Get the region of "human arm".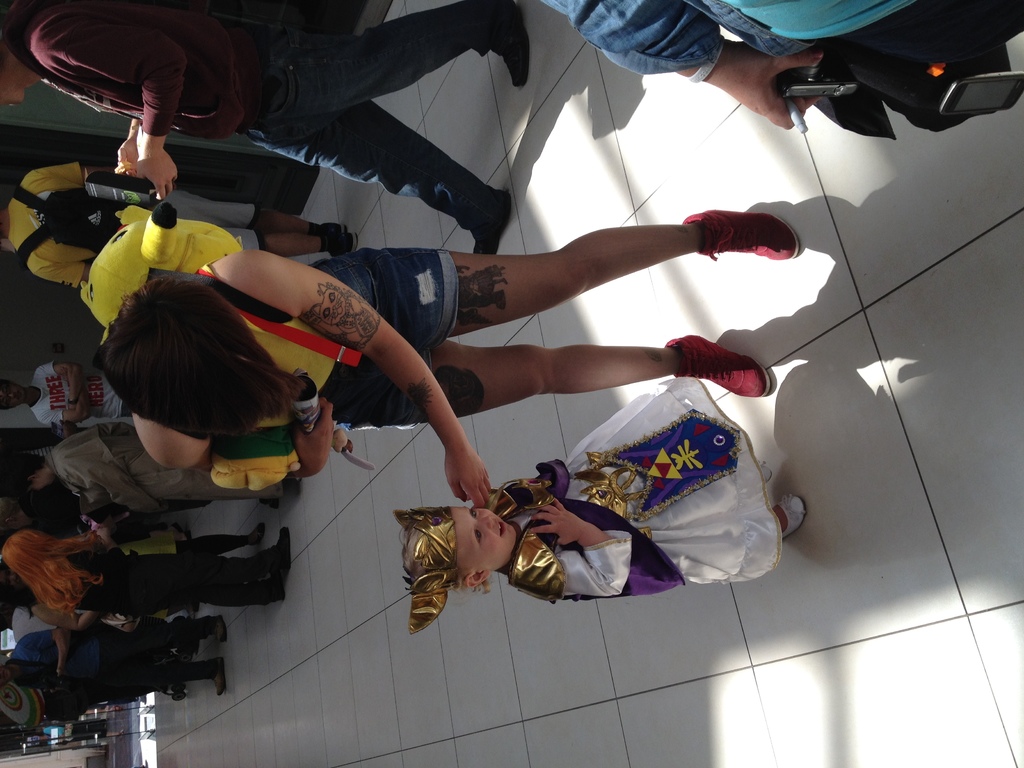
bbox=(54, 632, 77, 680).
